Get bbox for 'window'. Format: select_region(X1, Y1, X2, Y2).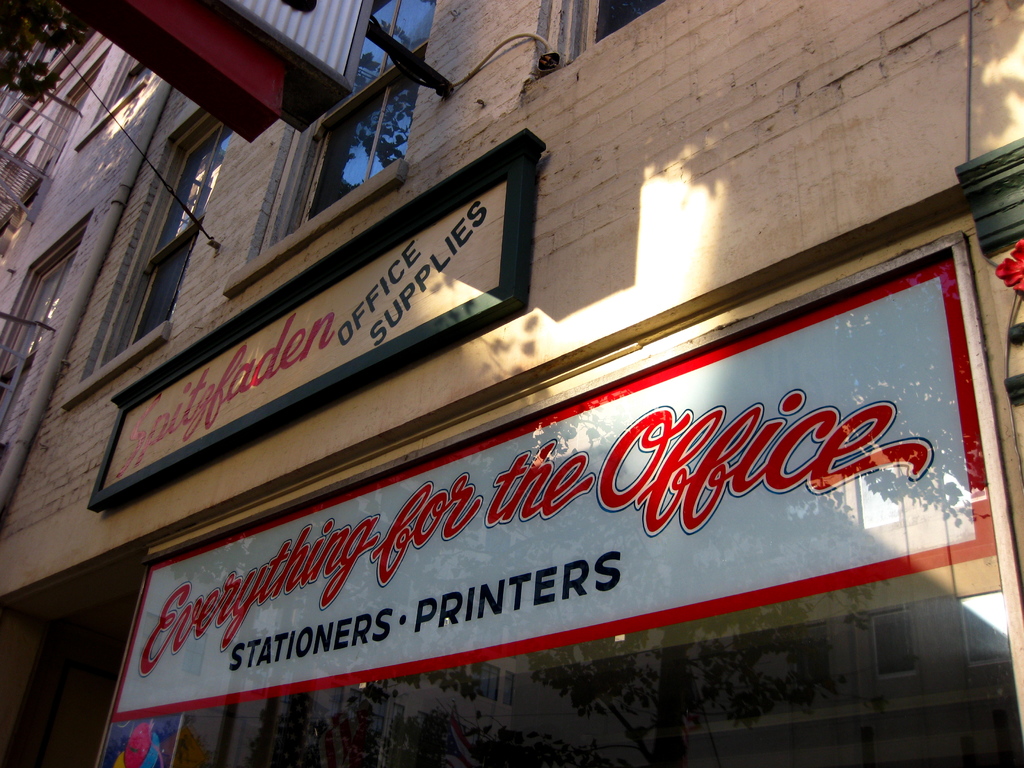
select_region(115, 119, 228, 357).
